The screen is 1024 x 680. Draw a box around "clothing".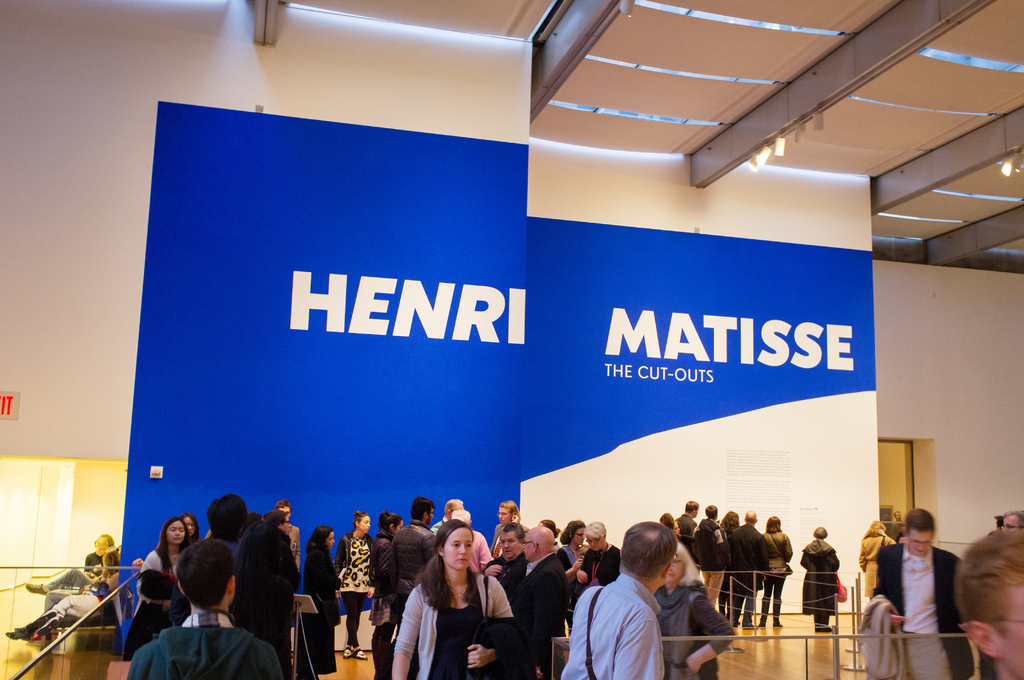
x1=572 y1=558 x2=692 y2=675.
